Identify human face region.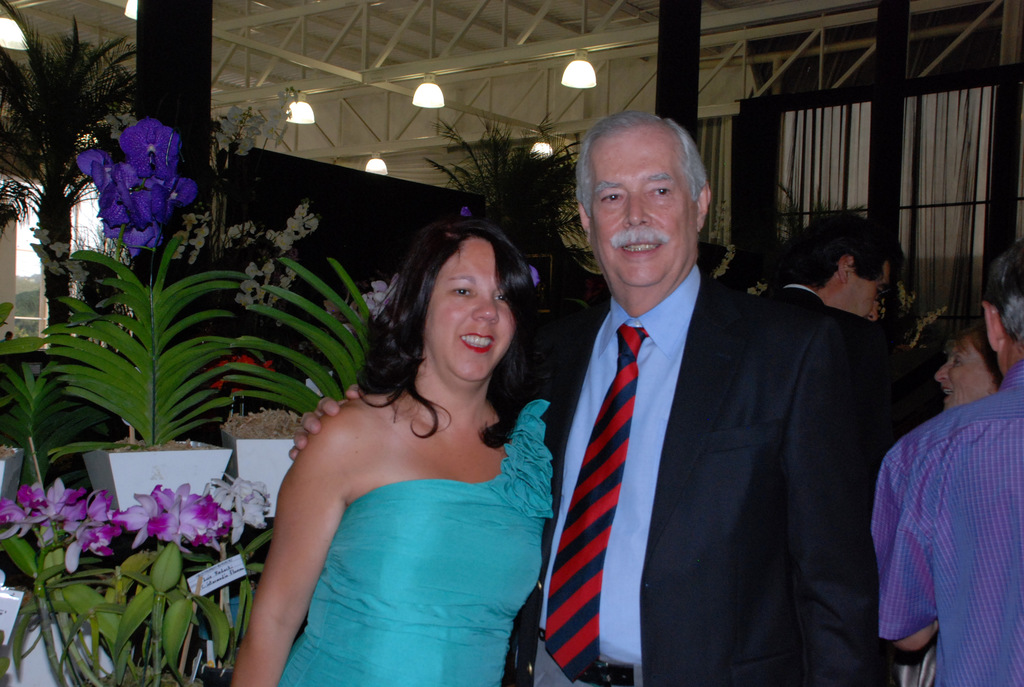
Region: [left=936, top=335, right=1007, bottom=406].
